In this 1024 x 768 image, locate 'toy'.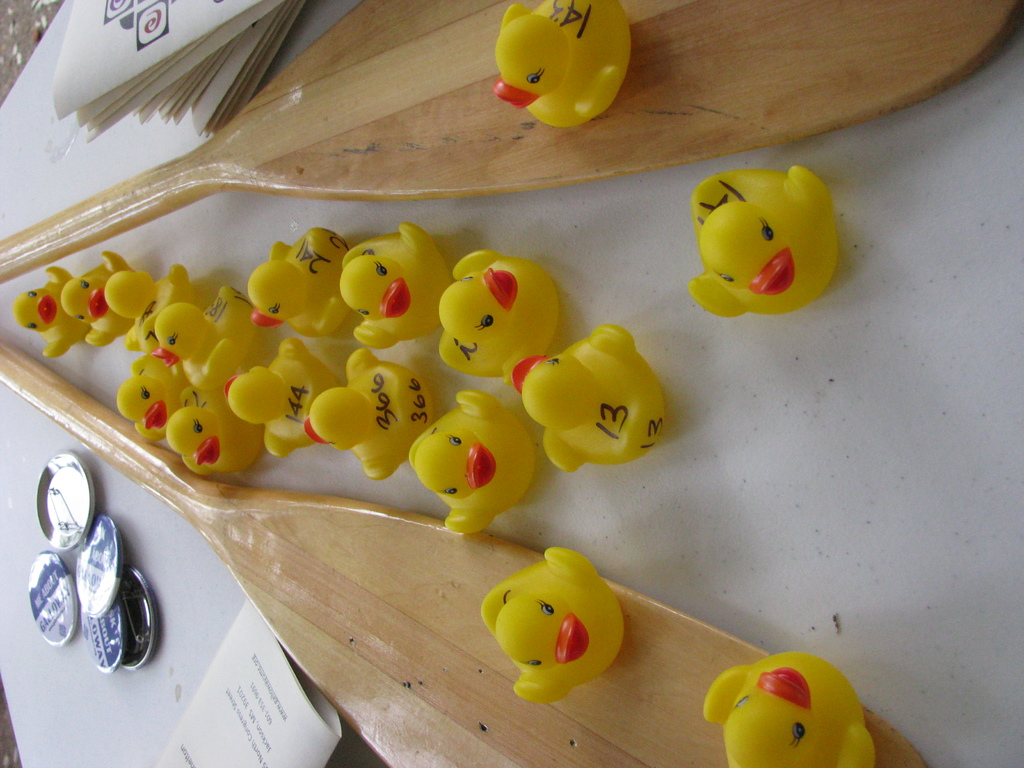
Bounding box: 113 356 181 438.
